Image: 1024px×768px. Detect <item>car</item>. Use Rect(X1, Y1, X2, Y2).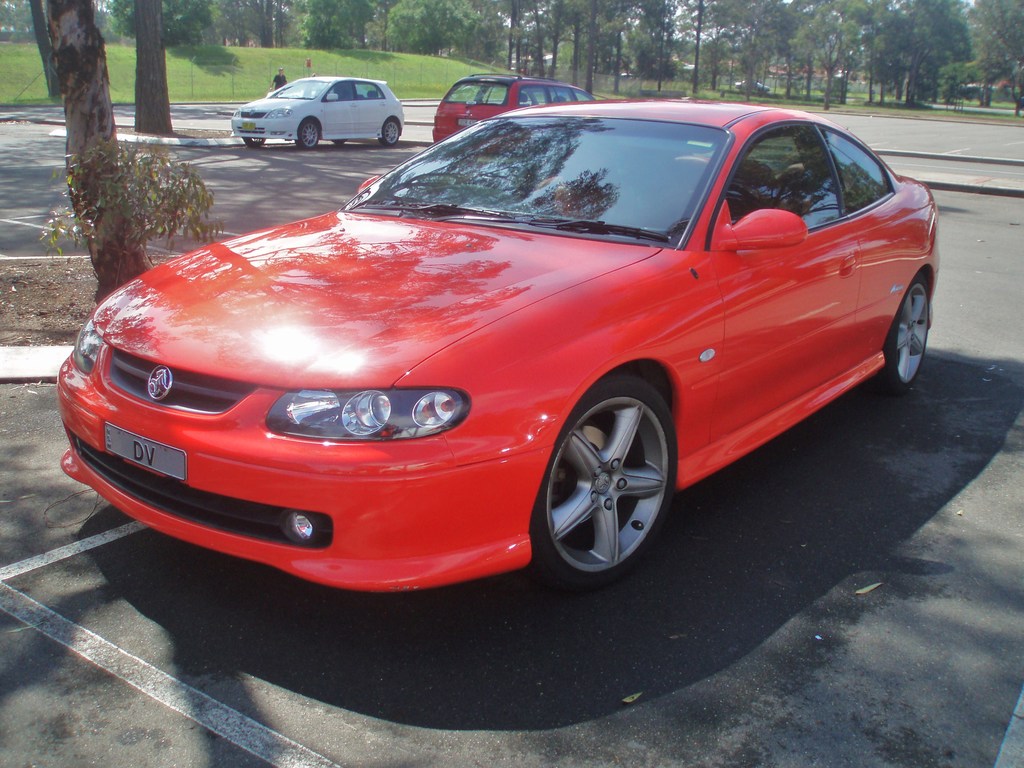
Rect(736, 83, 772, 93).
